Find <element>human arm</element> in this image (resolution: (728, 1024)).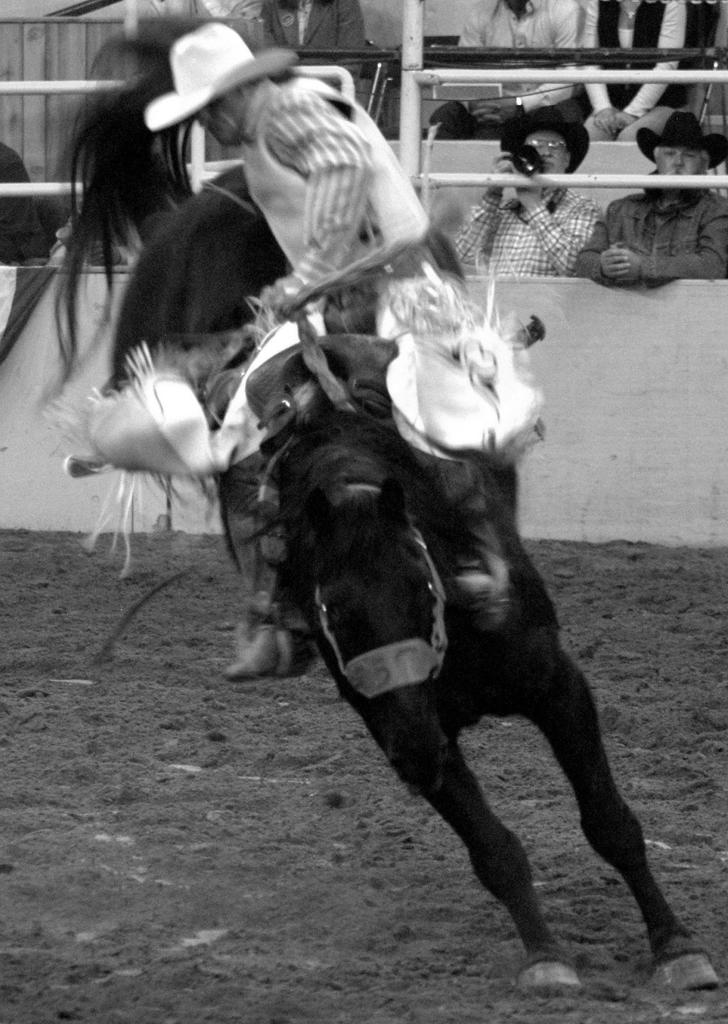
BBox(489, 0, 576, 113).
